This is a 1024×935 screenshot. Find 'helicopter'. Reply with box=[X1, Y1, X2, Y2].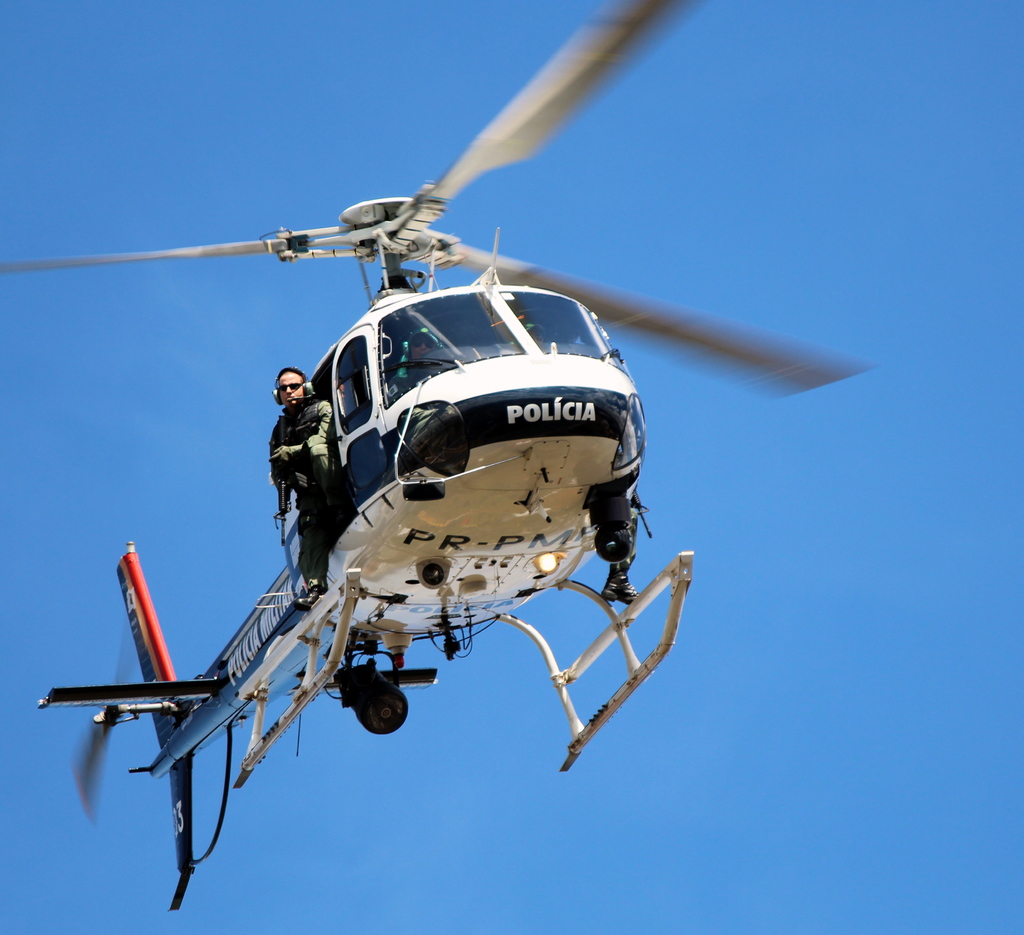
box=[0, 45, 900, 875].
